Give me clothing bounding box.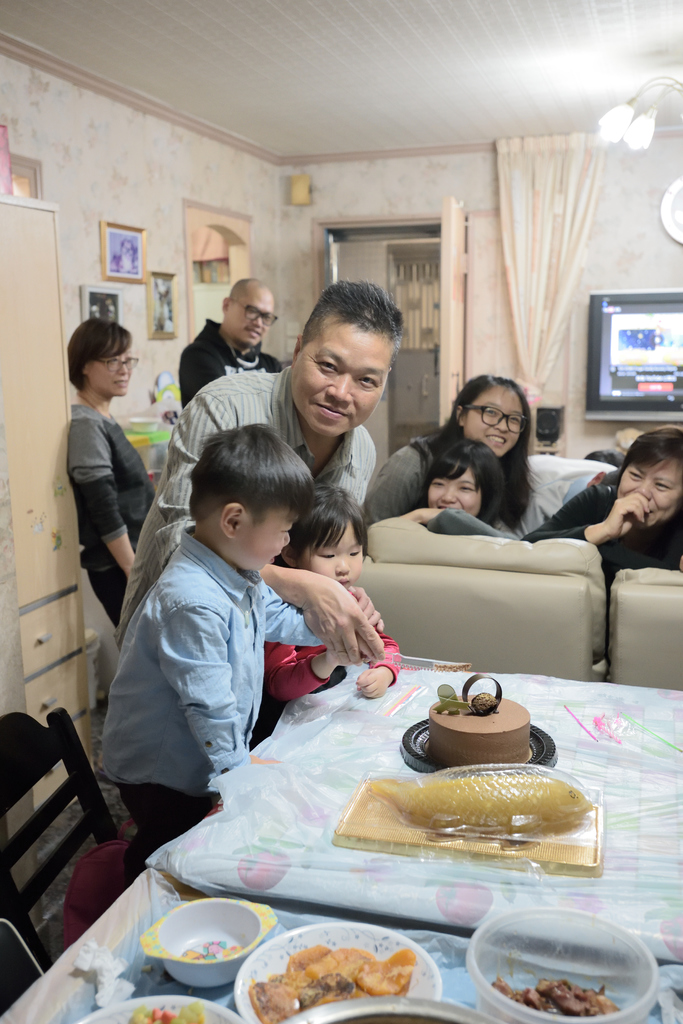
364 435 547 540.
